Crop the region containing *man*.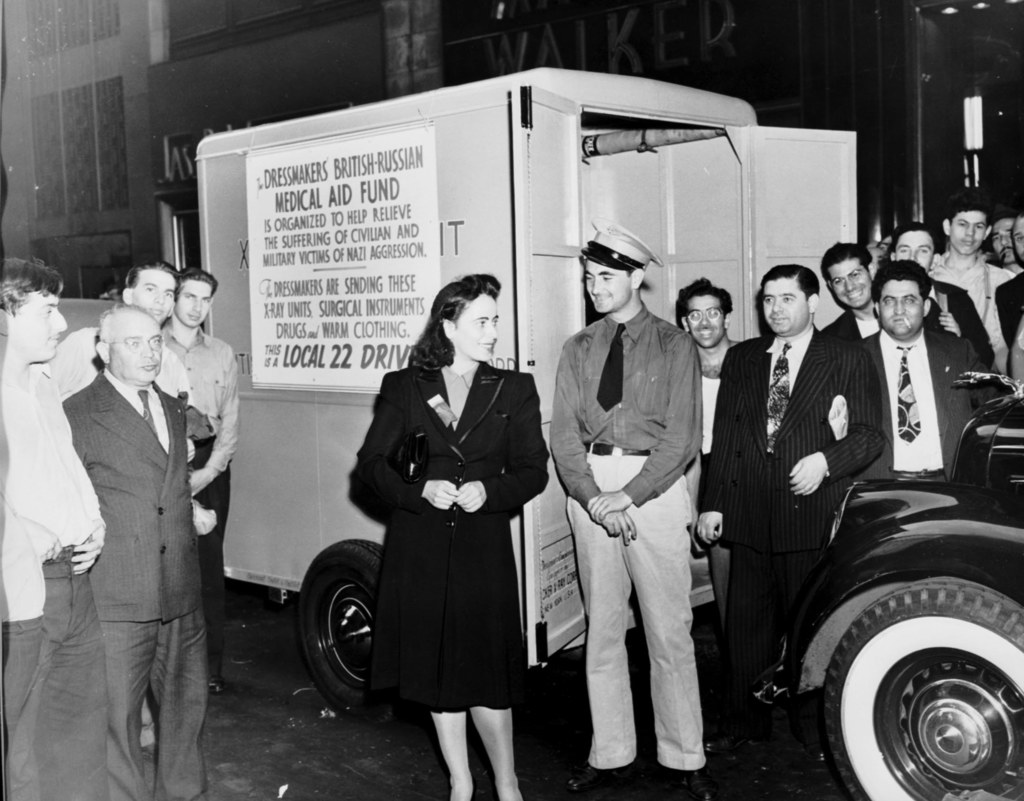
Crop region: detection(549, 223, 709, 800).
